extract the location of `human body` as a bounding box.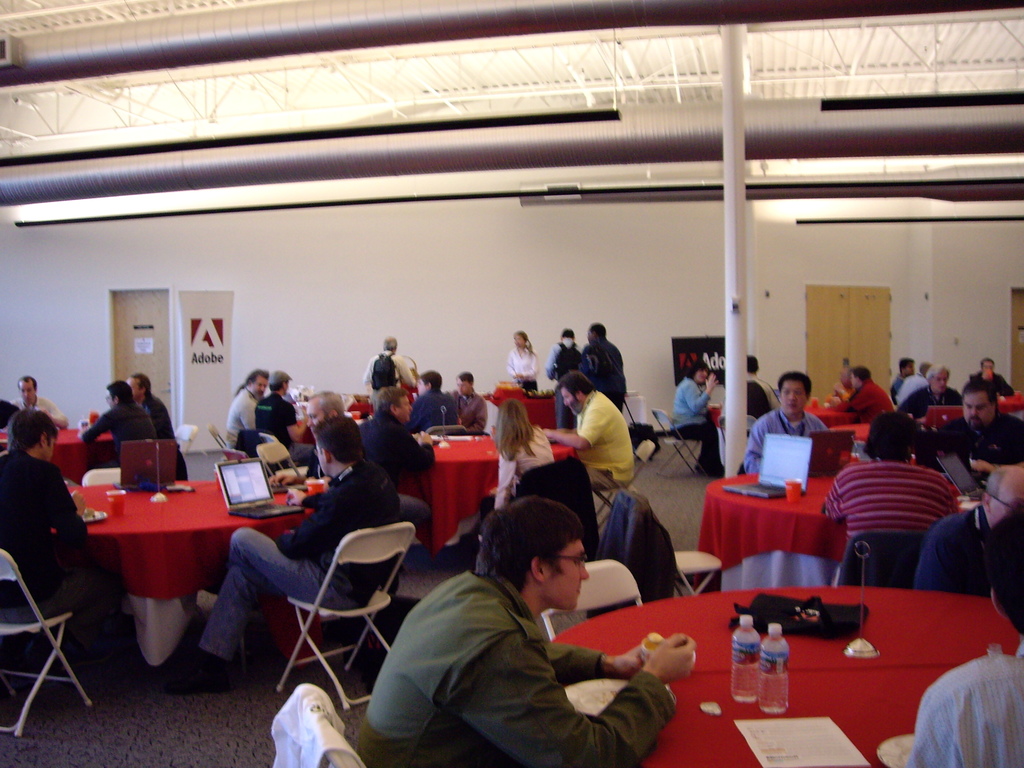
select_region(904, 648, 1023, 767).
